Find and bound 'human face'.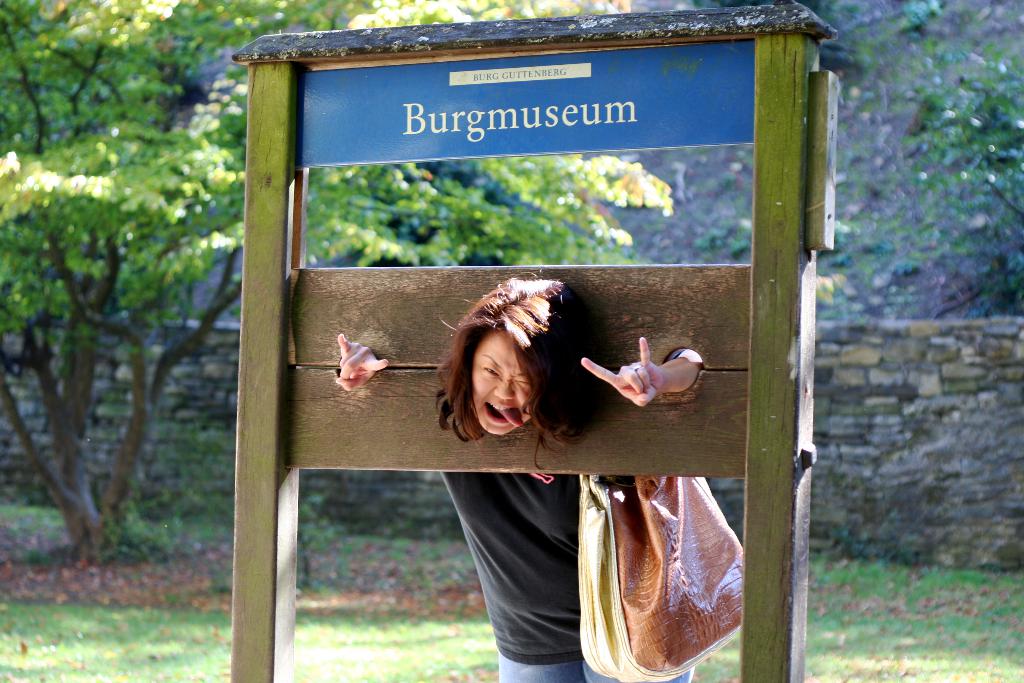
Bound: 473 333 532 438.
